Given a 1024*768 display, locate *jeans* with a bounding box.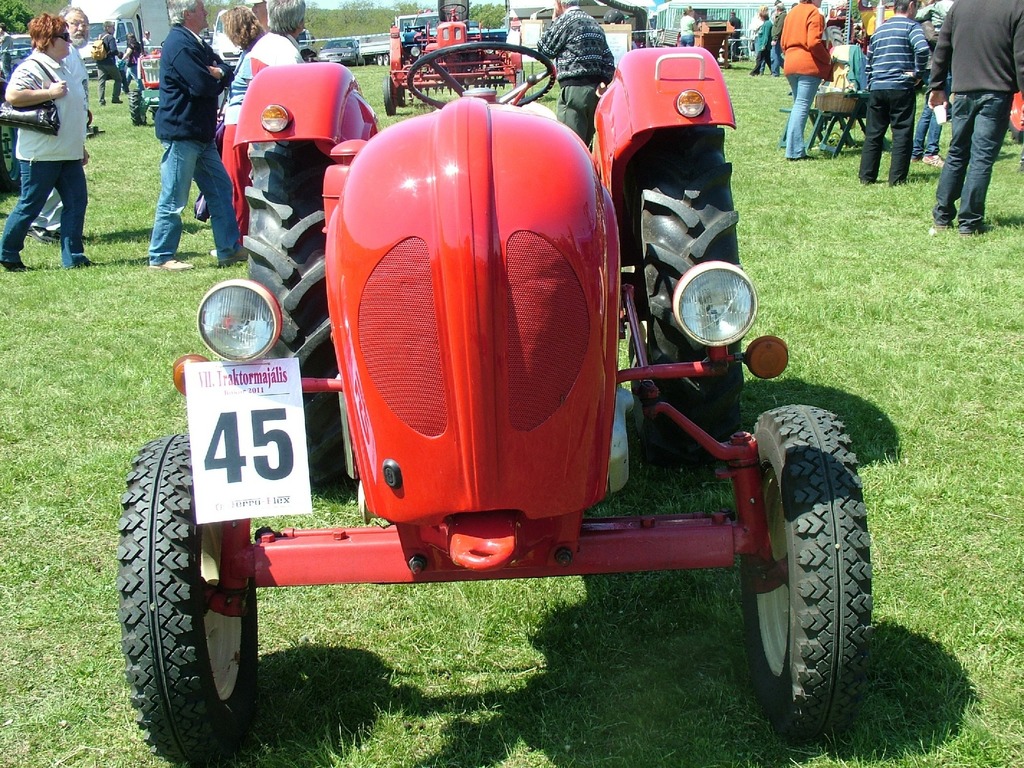
Located: 915, 107, 941, 154.
